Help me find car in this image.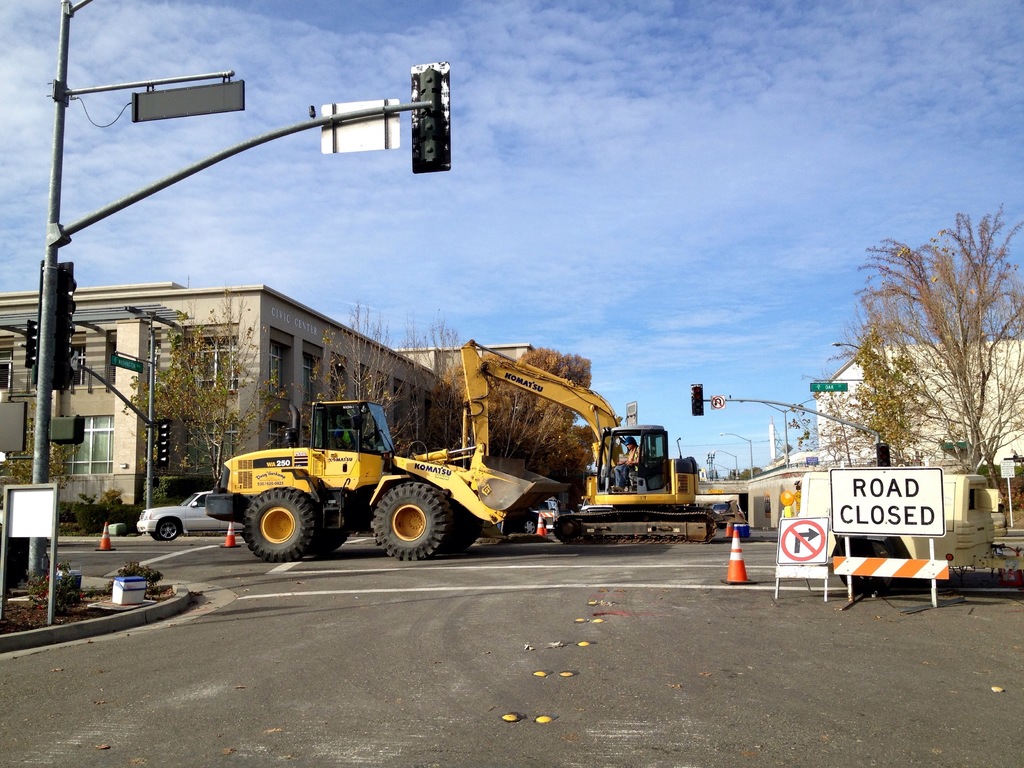
Found it: left=135, top=488, right=245, bottom=540.
